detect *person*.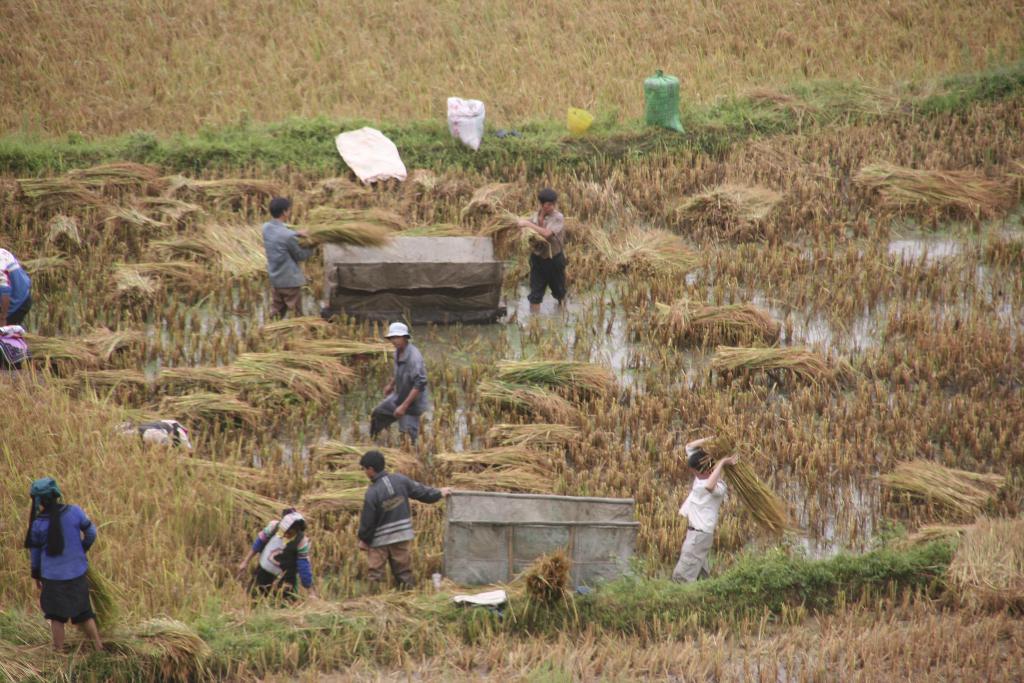
Detected at region(358, 452, 455, 591).
